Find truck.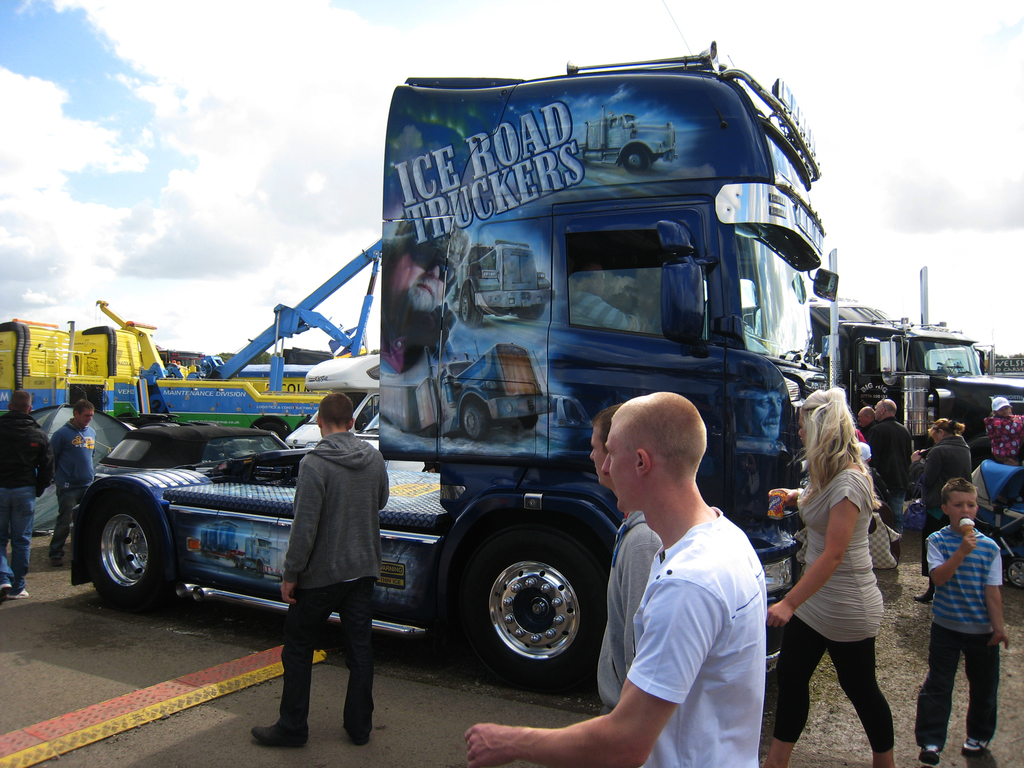
<region>2, 271, 386, 431</region>.
